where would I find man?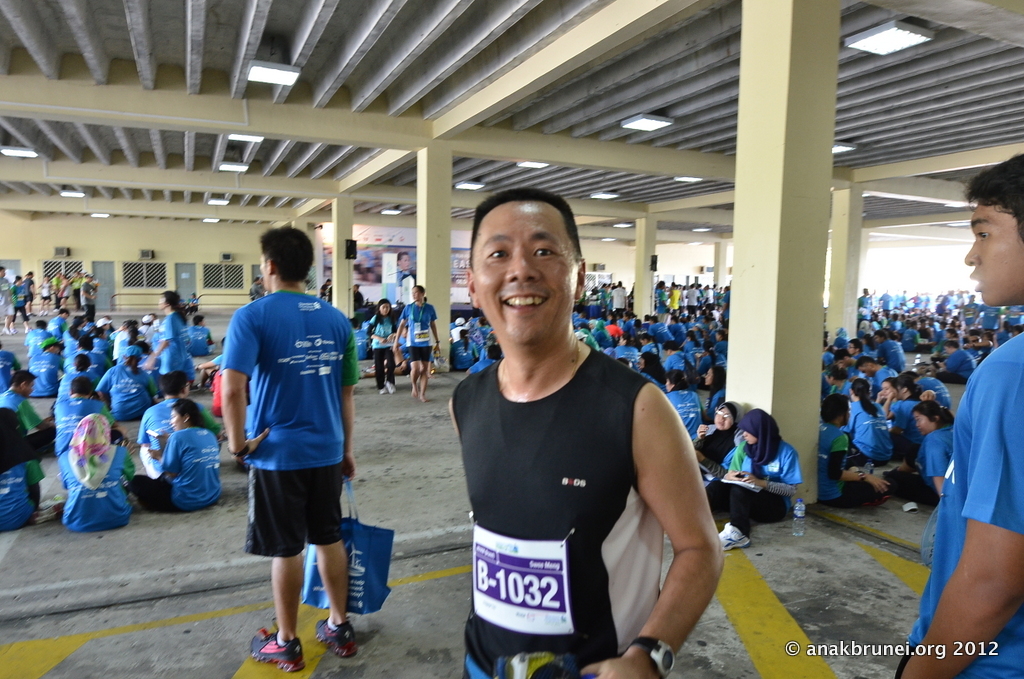
At <box>53,376,112,452</box>.
